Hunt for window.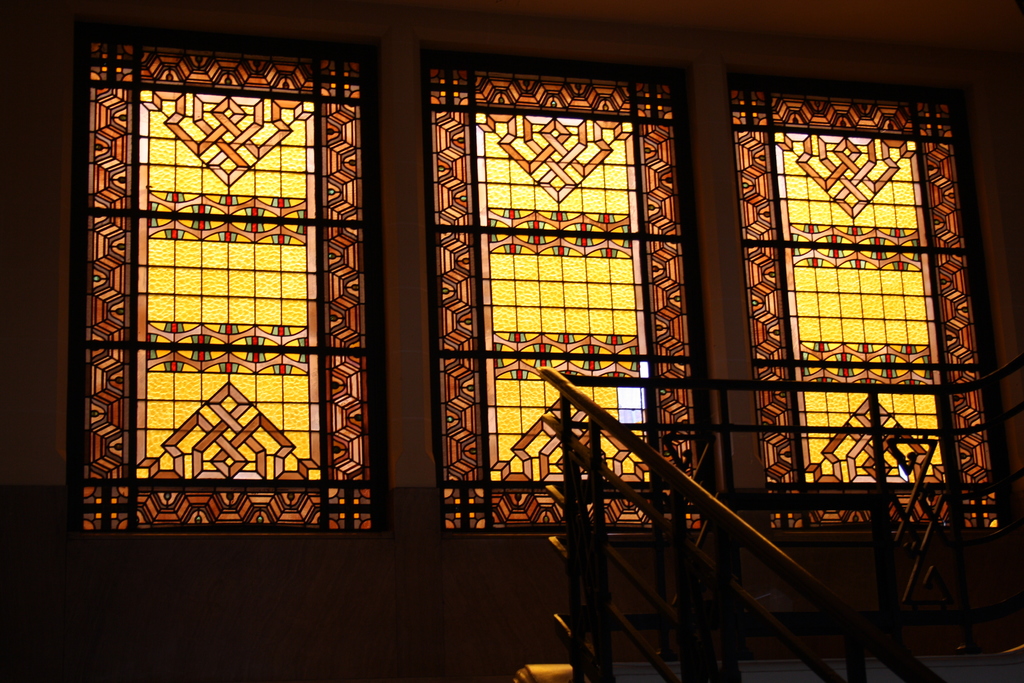
Hunted down at {"left": 74, "top": 21, "right": 390, "bottom": 534}.
